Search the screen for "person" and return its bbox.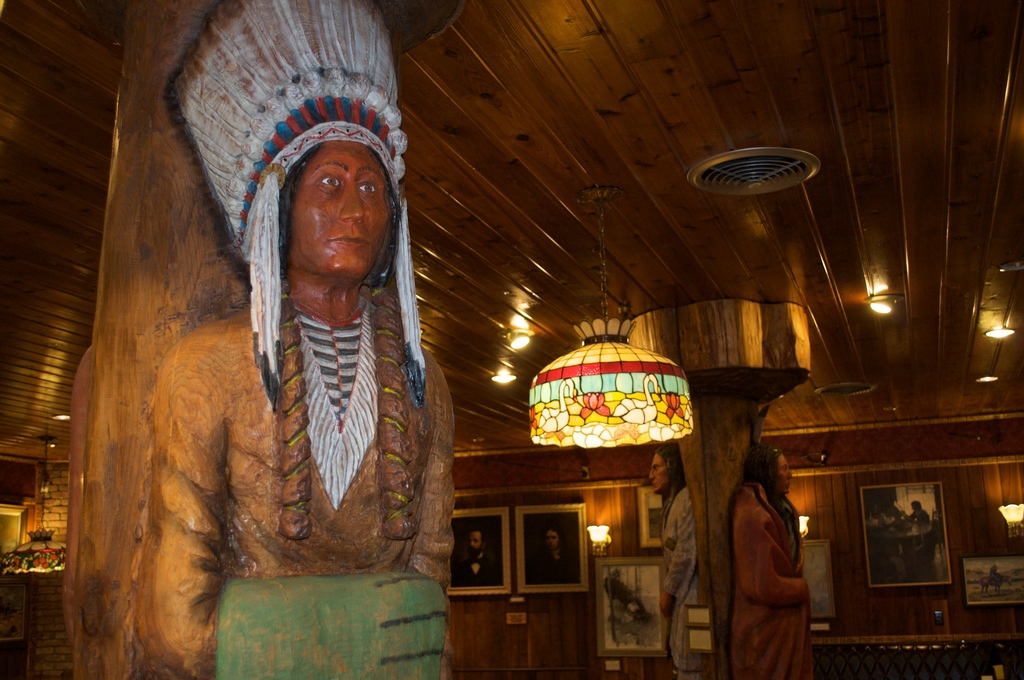
Found: 646,444,701,679.
